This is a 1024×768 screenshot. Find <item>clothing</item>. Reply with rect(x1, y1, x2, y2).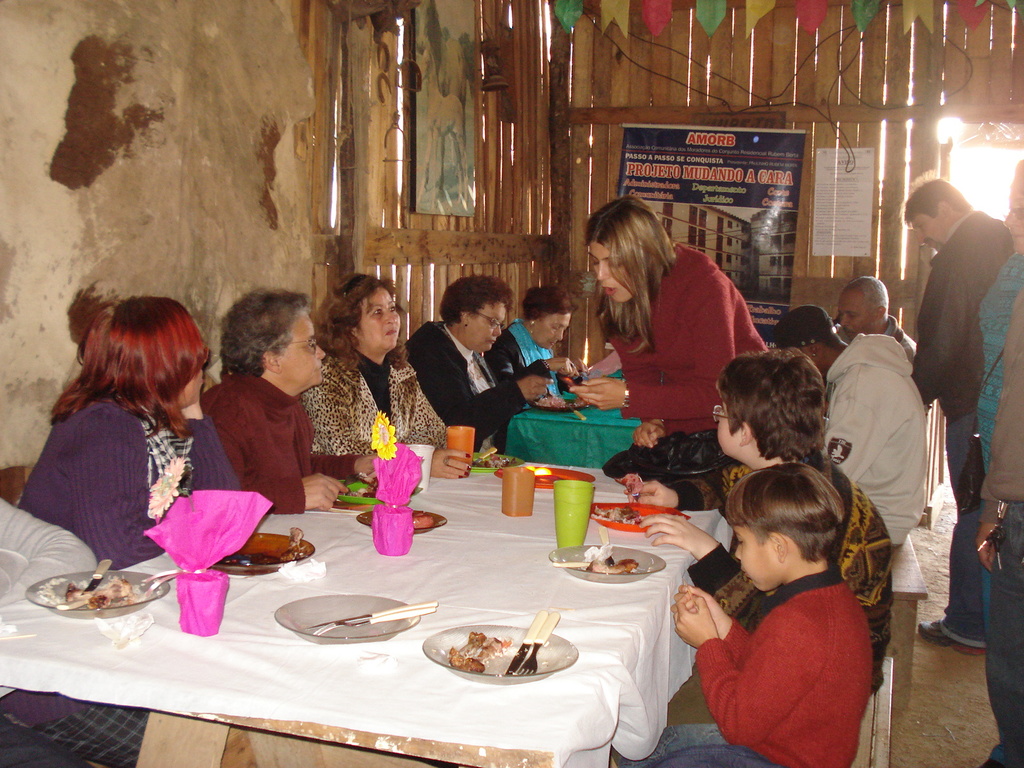
rect(626, 558, 880, 767).
